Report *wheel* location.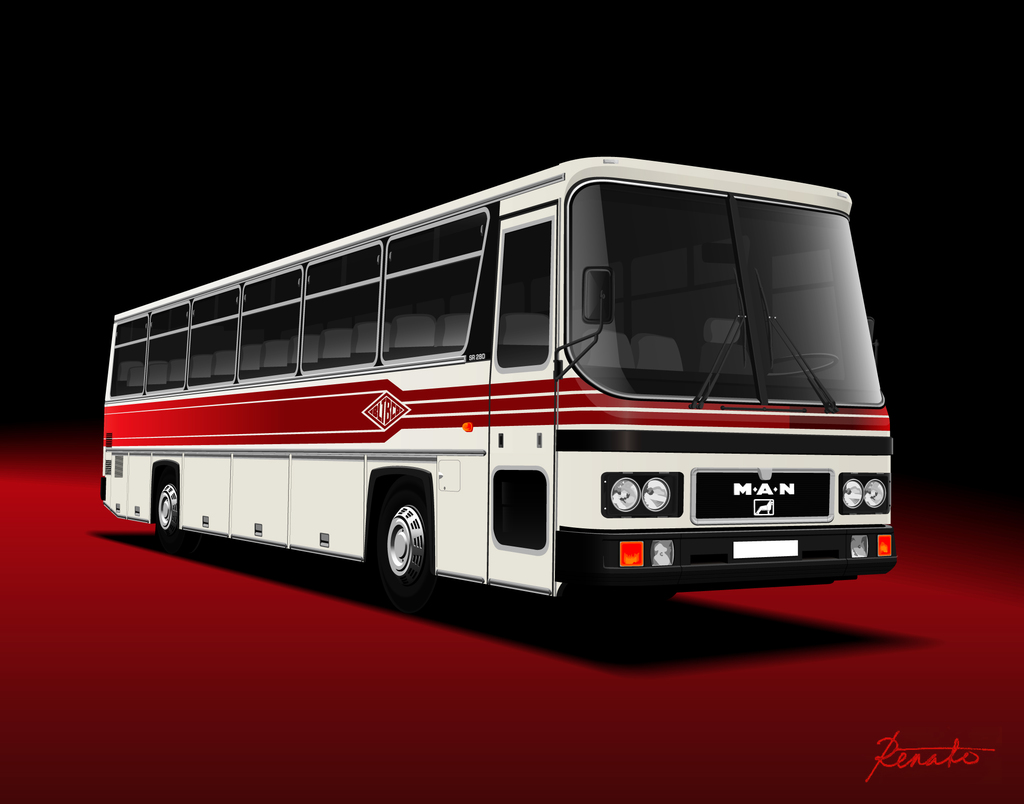
Report: <region>155, 476, 185, 533</region>.
